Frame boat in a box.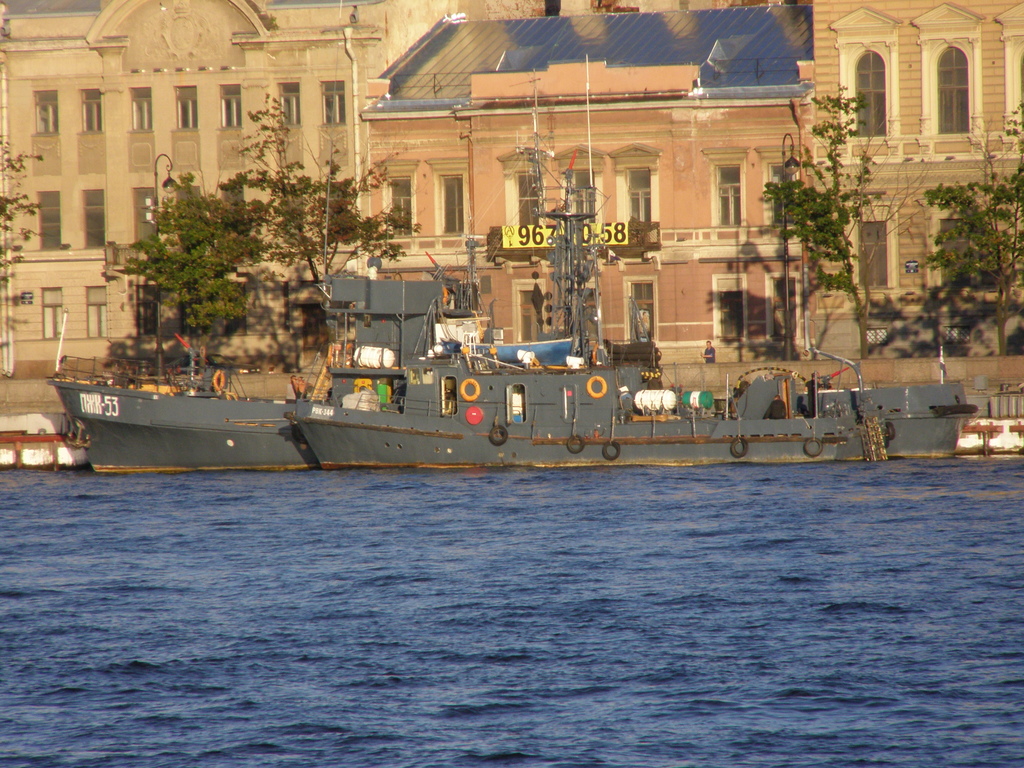
rect(34, 192, 927, 462).
